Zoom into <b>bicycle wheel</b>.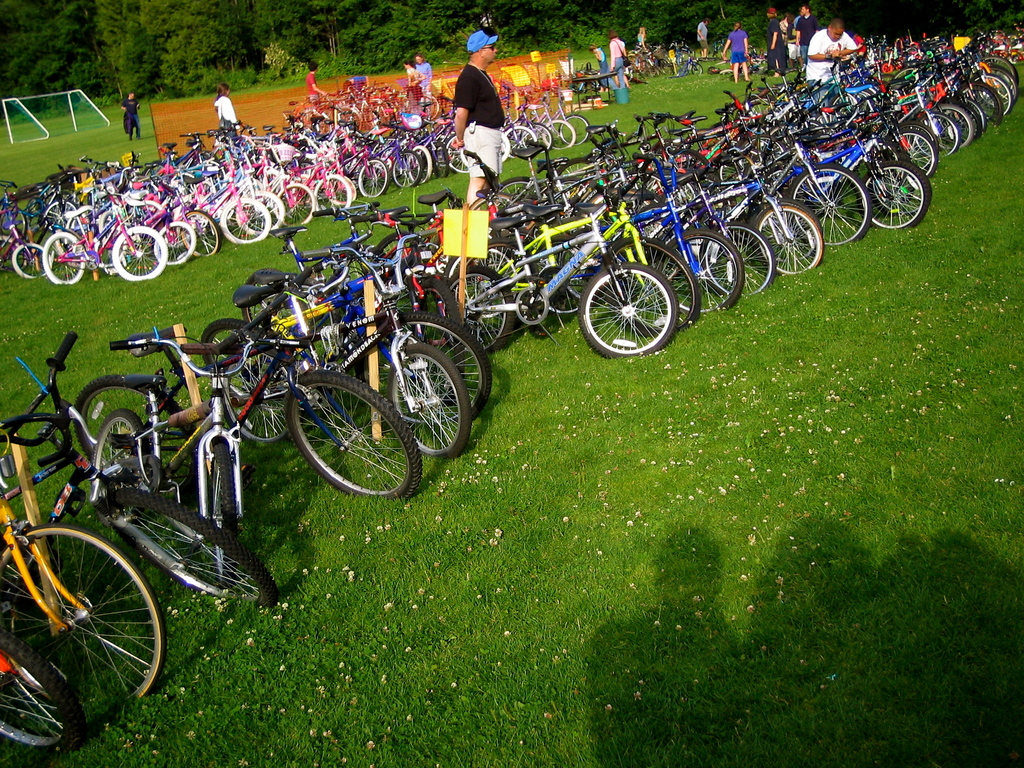
Zoom target: select_region(415, 93, 445, 119).
